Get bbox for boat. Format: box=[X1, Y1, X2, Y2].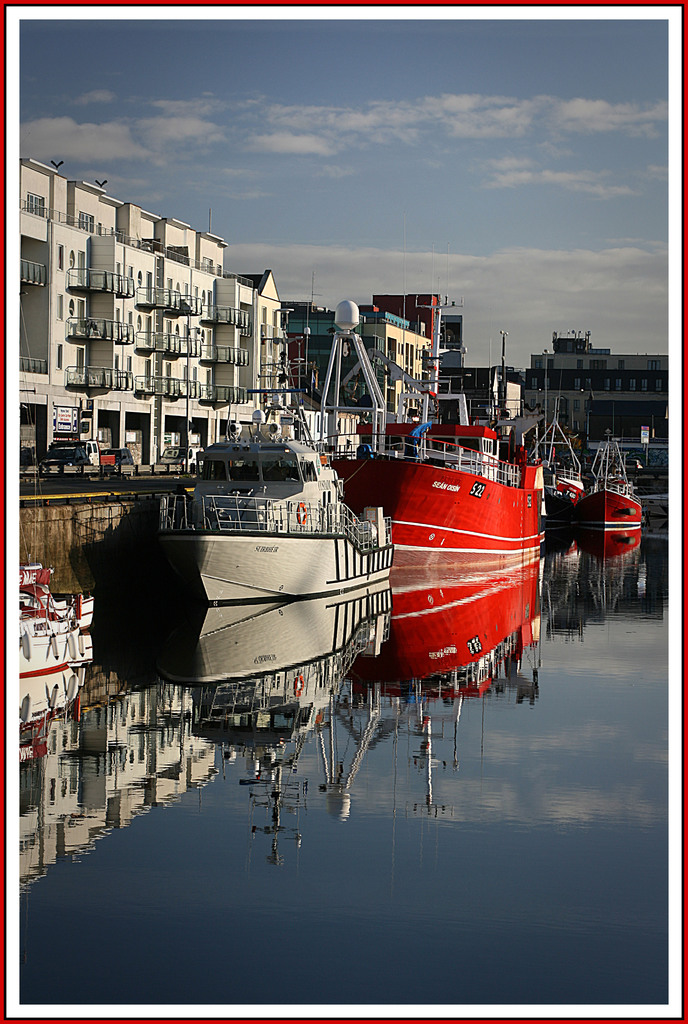
box=[324, 207, 552, 557].
